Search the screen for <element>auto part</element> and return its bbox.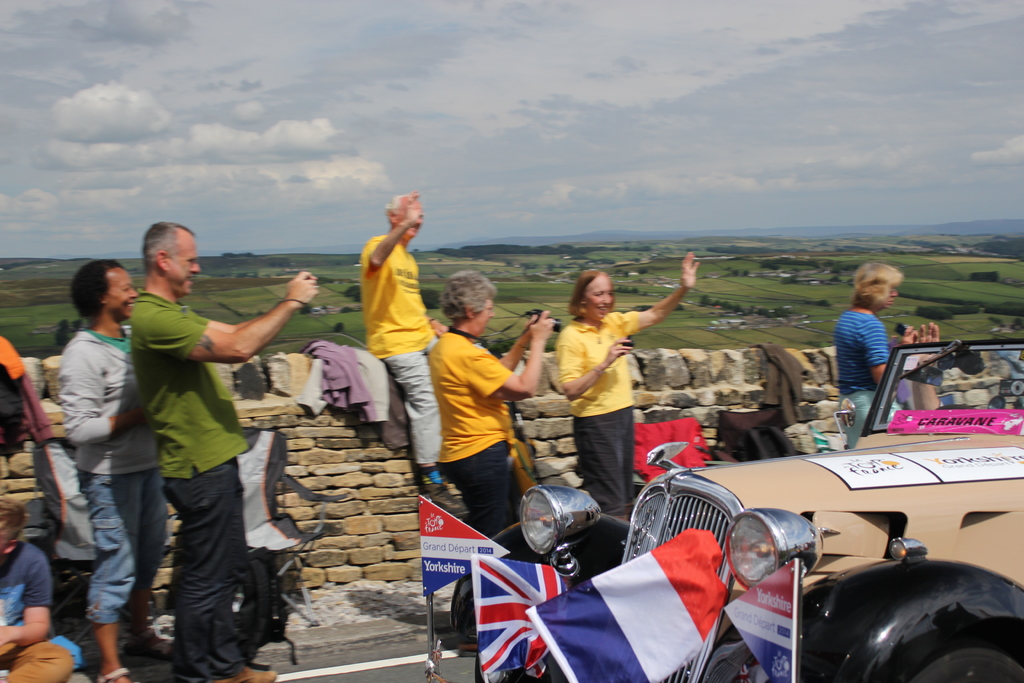
Found: rect(728, 523, 821, 609).
